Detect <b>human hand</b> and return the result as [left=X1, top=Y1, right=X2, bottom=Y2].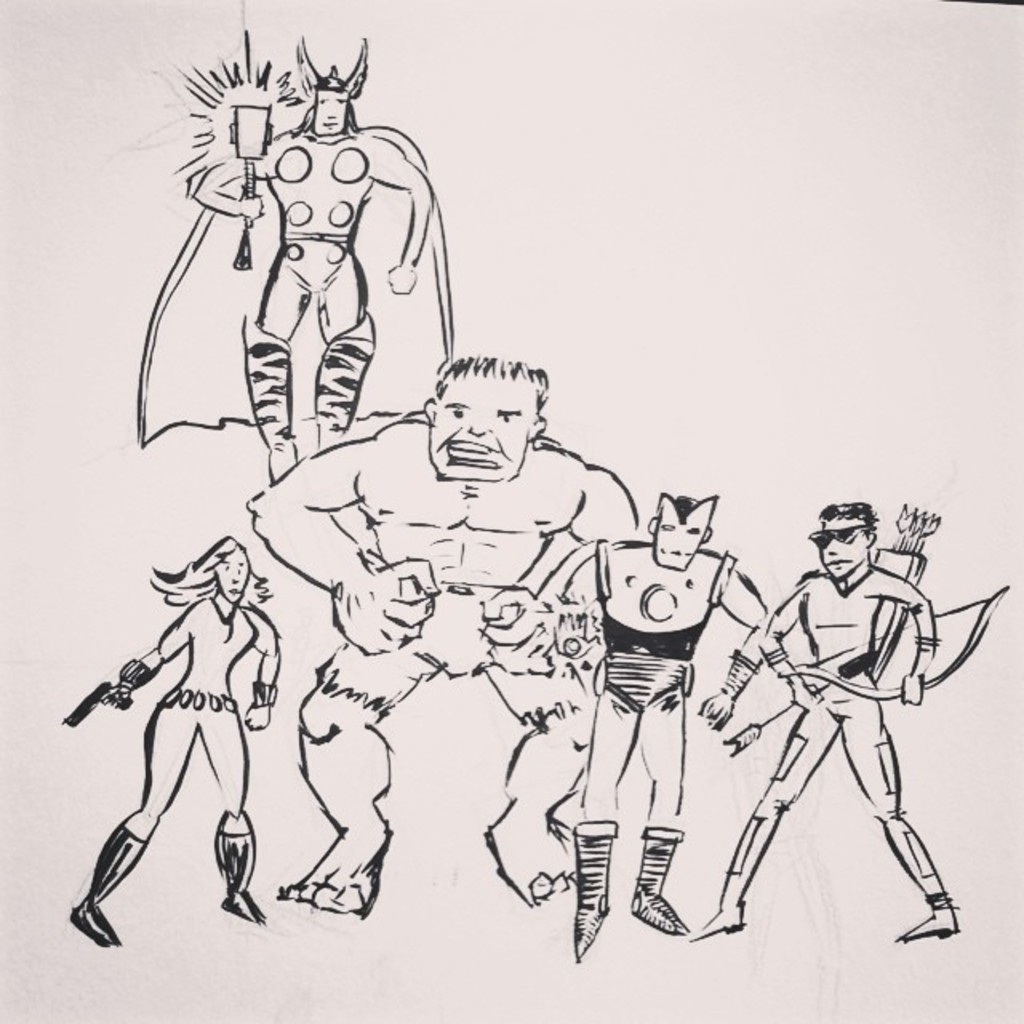
[left=235, top=189, right=266, bottom=224].
